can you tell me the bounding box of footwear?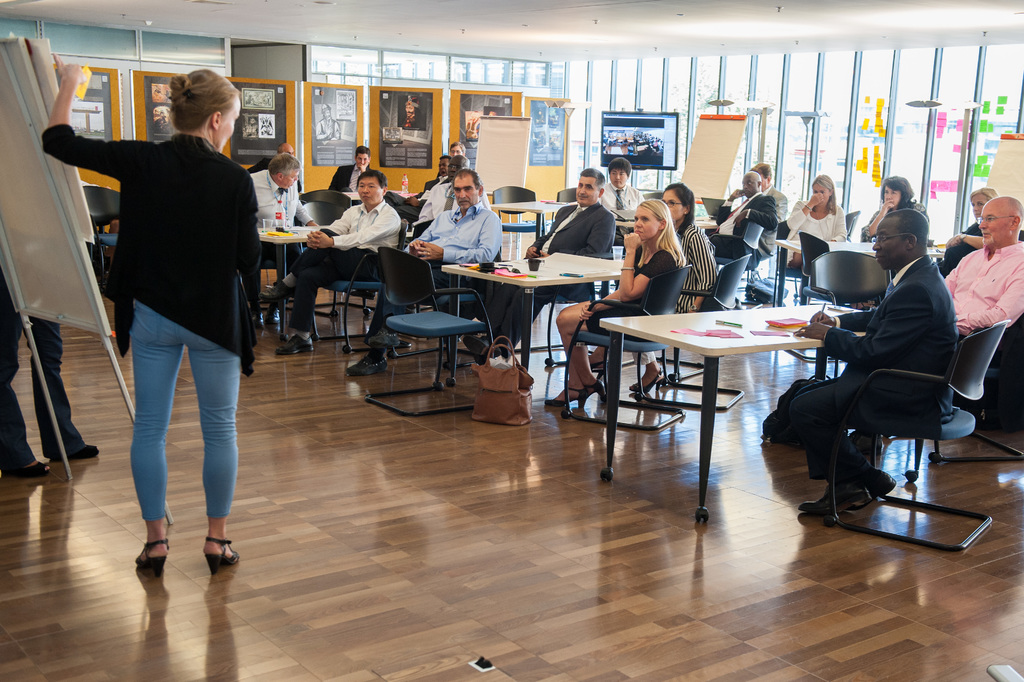
bbox(628, 367, 664, 395).
